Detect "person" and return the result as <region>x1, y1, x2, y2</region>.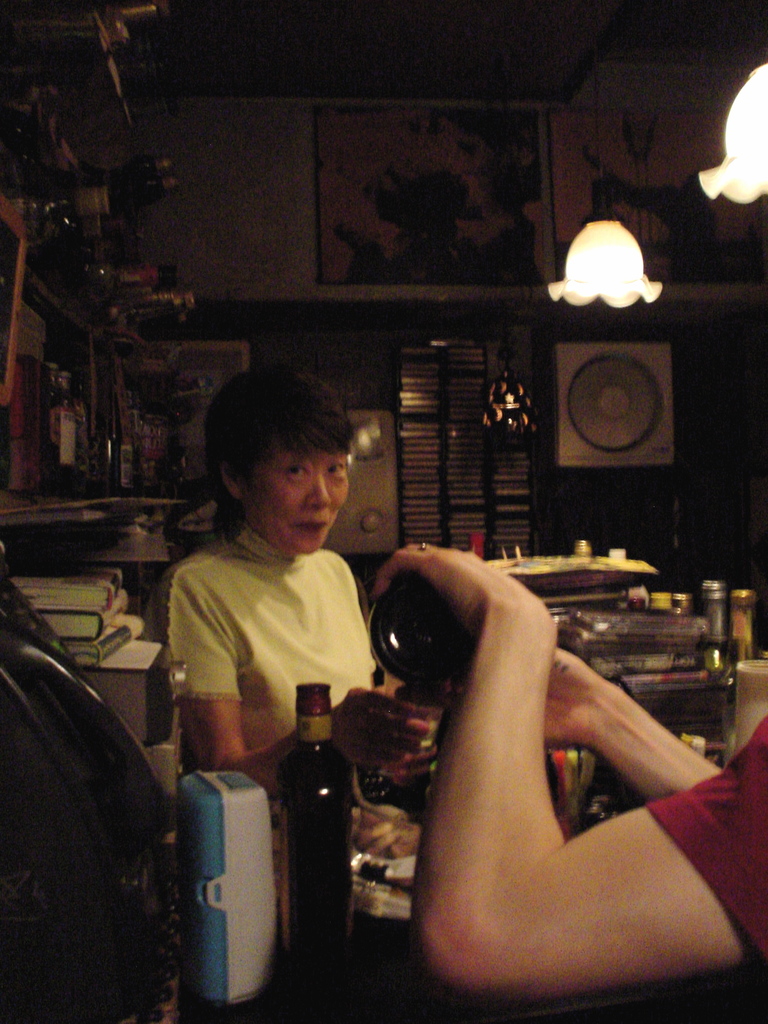
<region>372, 545, 767, 1002</region>.
